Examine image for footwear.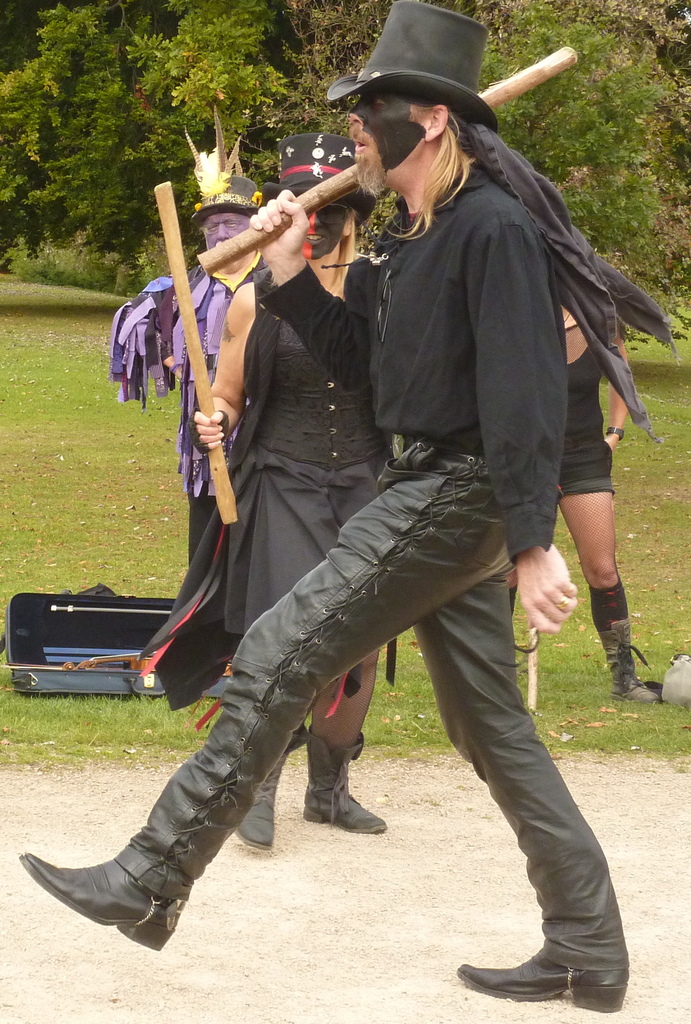
Examination result: crop(241, 745, 293, 851).
